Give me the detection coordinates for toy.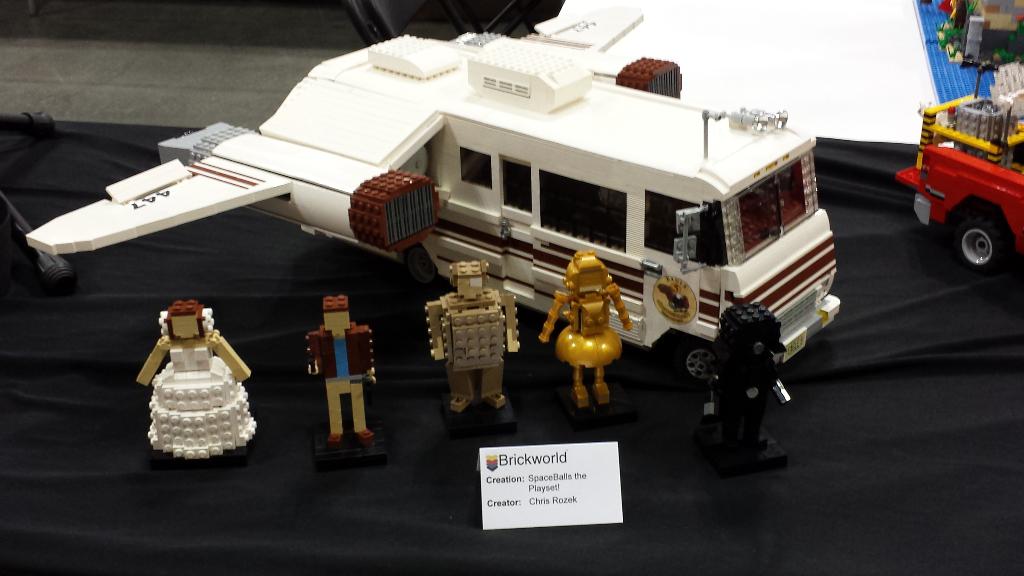
bbox=[698, 303, 783, 450].
